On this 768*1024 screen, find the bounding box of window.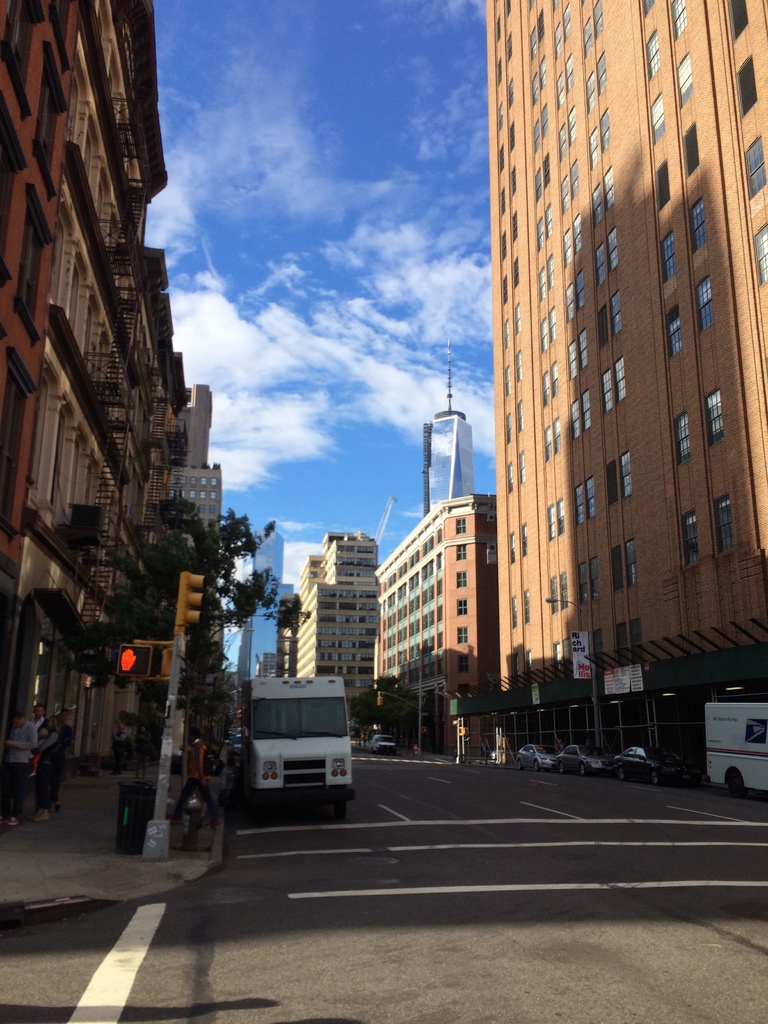
Bounding box: [x1=518, y1=454, x2=525, y2=482].
